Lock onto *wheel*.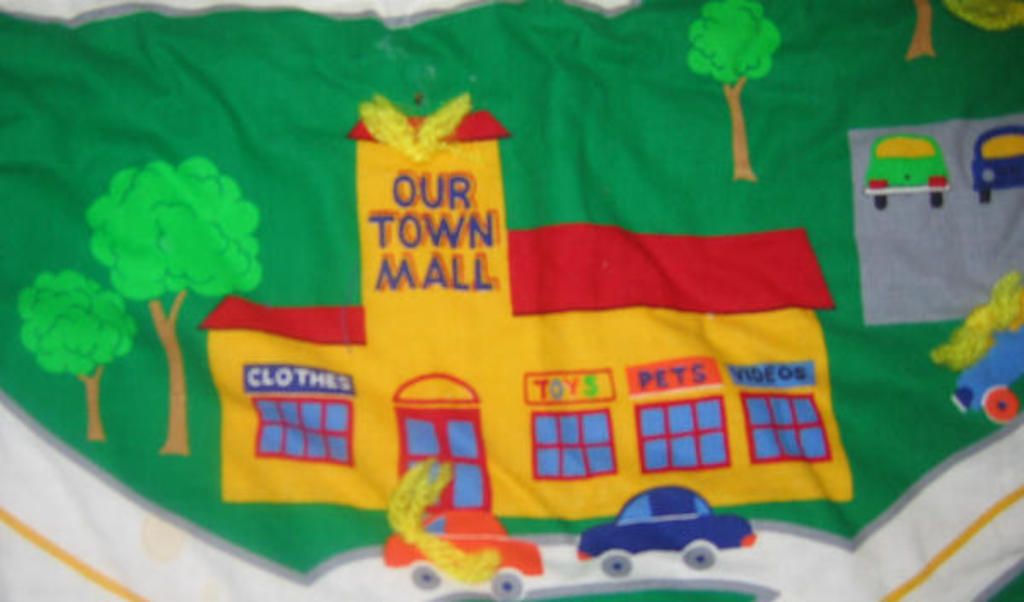
Locked: bbox=(976, 186, 995, 201).
